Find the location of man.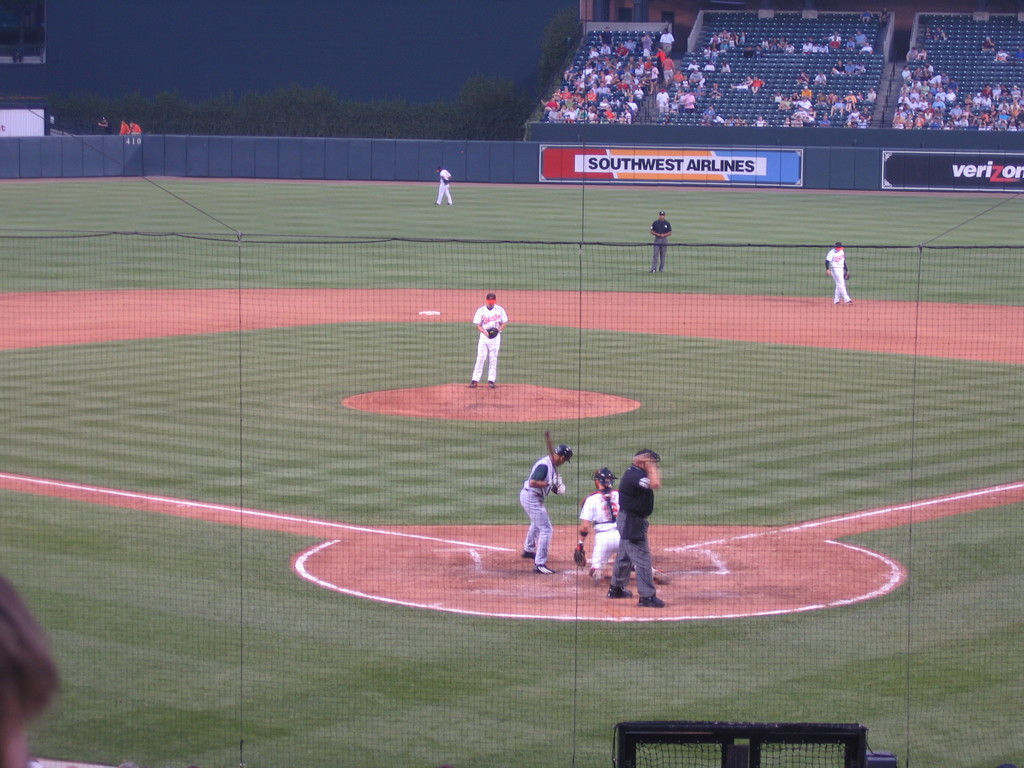
Location: x1=132 y1=121 x2=141 y2=134.
